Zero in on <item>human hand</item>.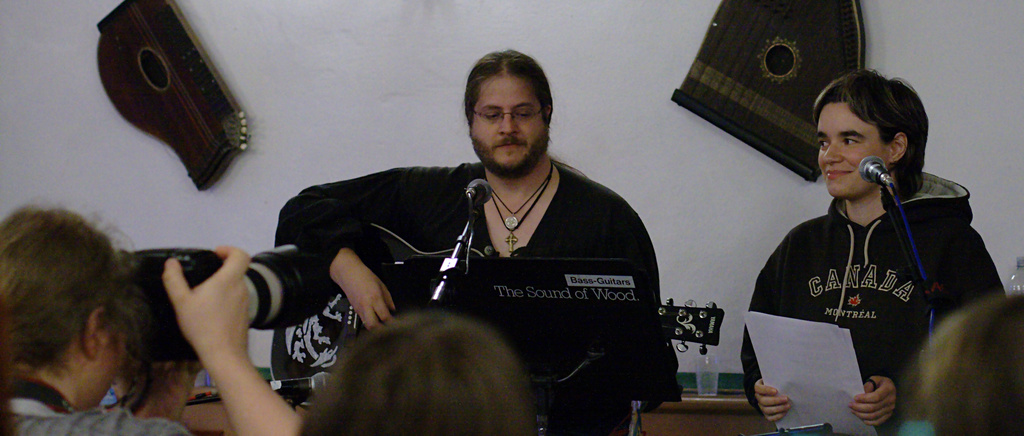
Zeroed in: 754,377,792,427.
